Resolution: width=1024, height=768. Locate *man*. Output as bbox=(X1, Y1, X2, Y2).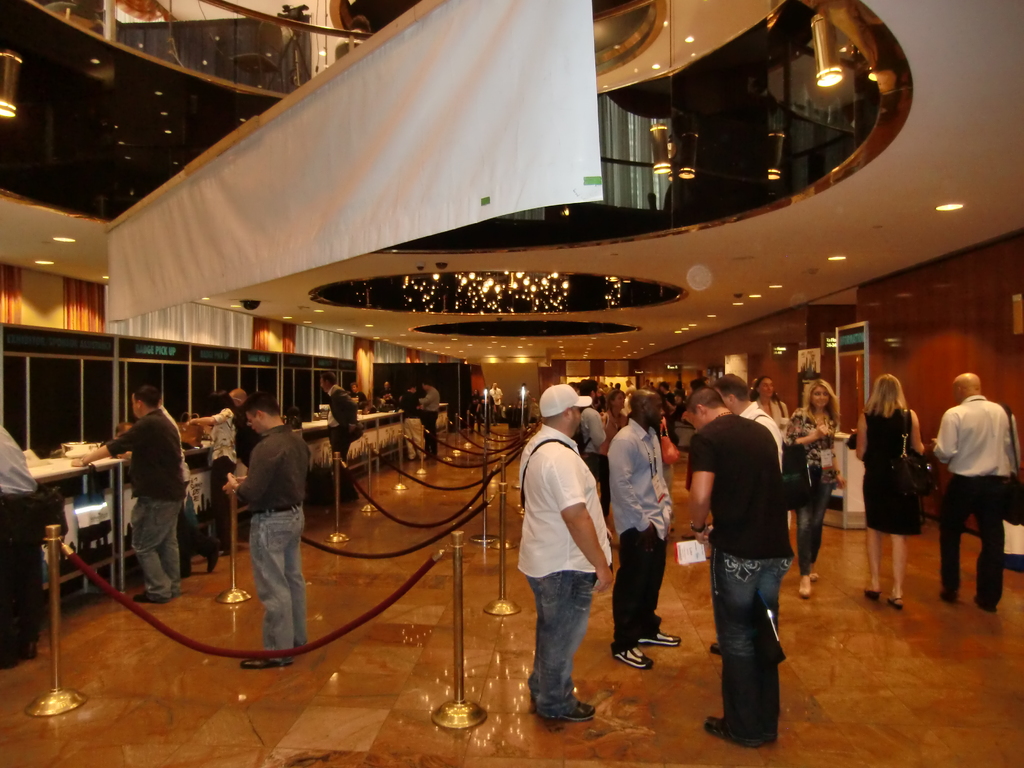
bbox=(0, 420, 45, 672).
